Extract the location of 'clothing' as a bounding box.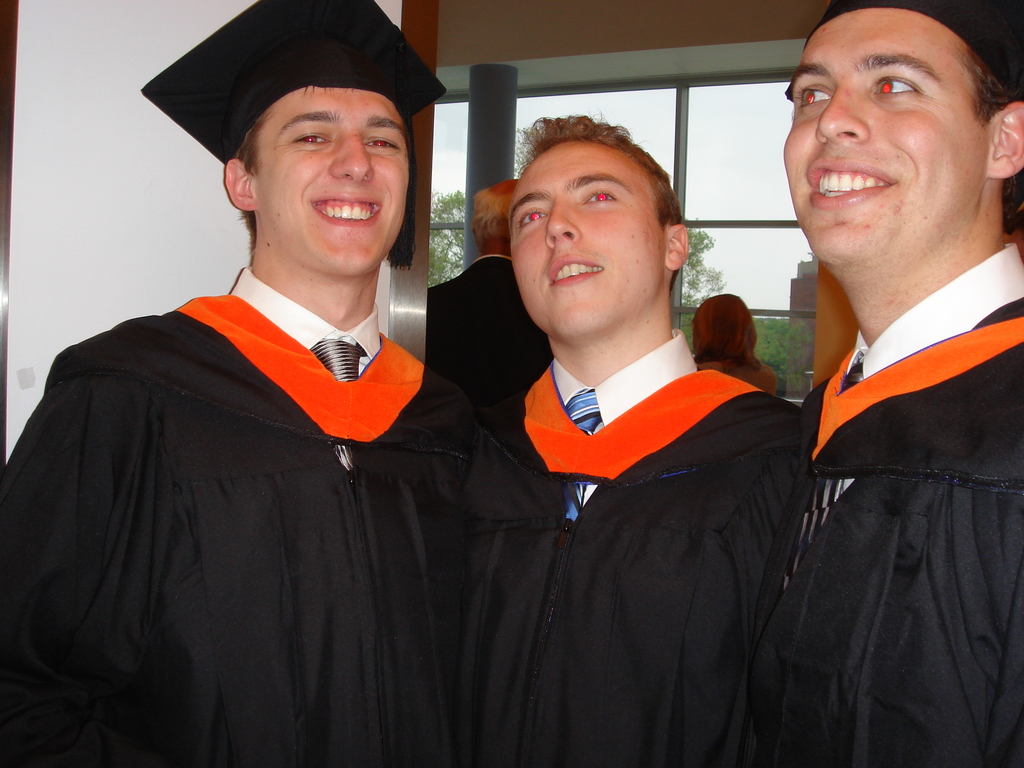
(476, 326, 803, 767).
